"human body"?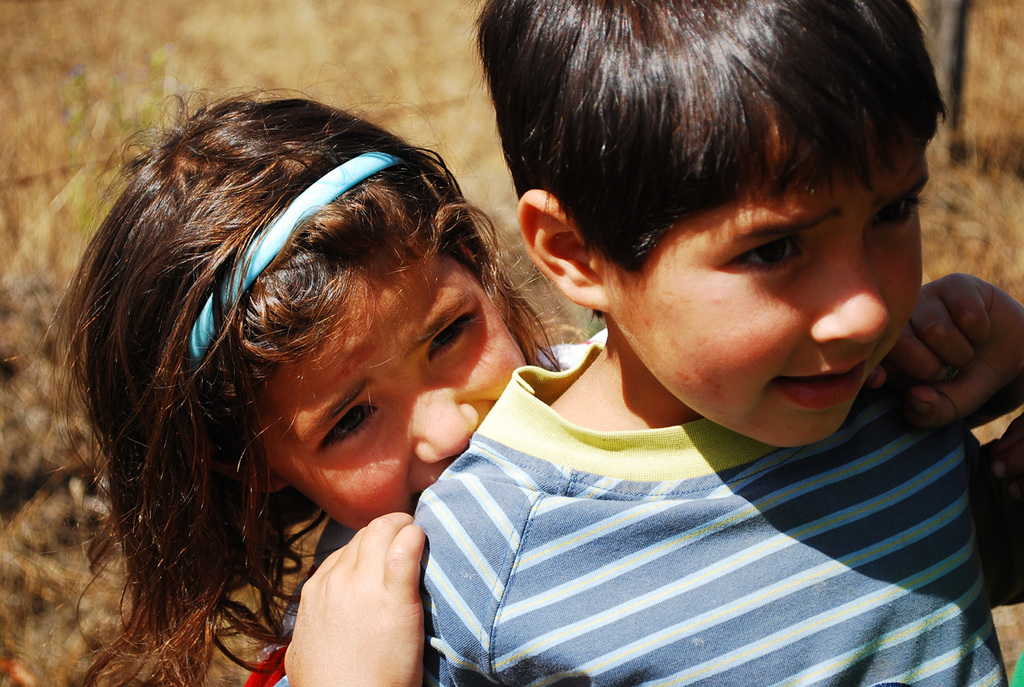
box(413, 0, 1023, 686)
